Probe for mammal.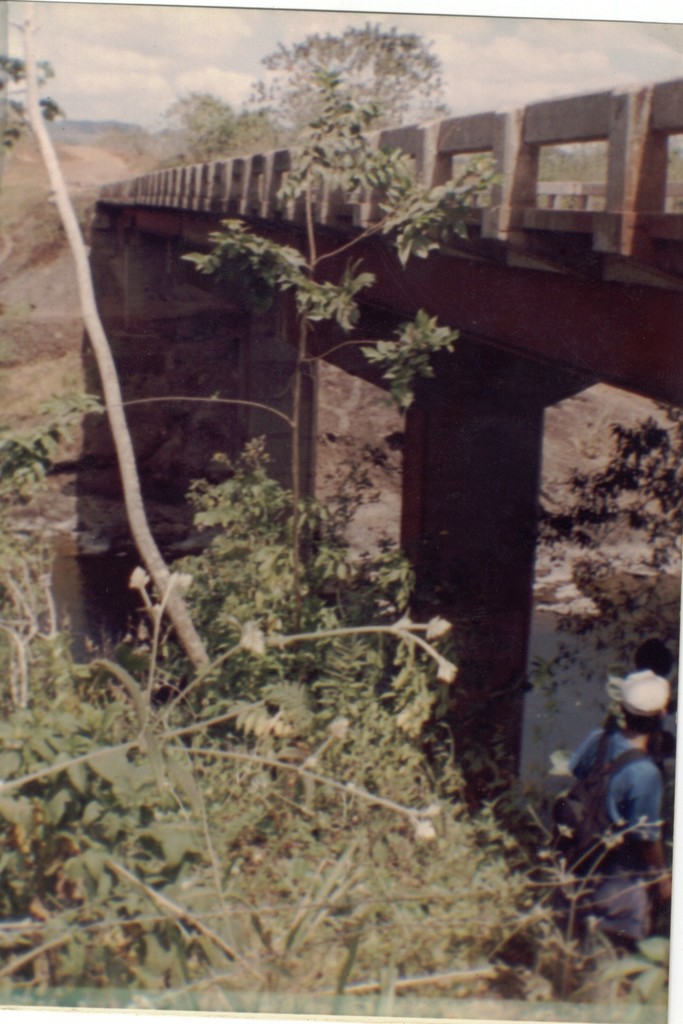
Probe result: <box>568,671,682,979</box>.
